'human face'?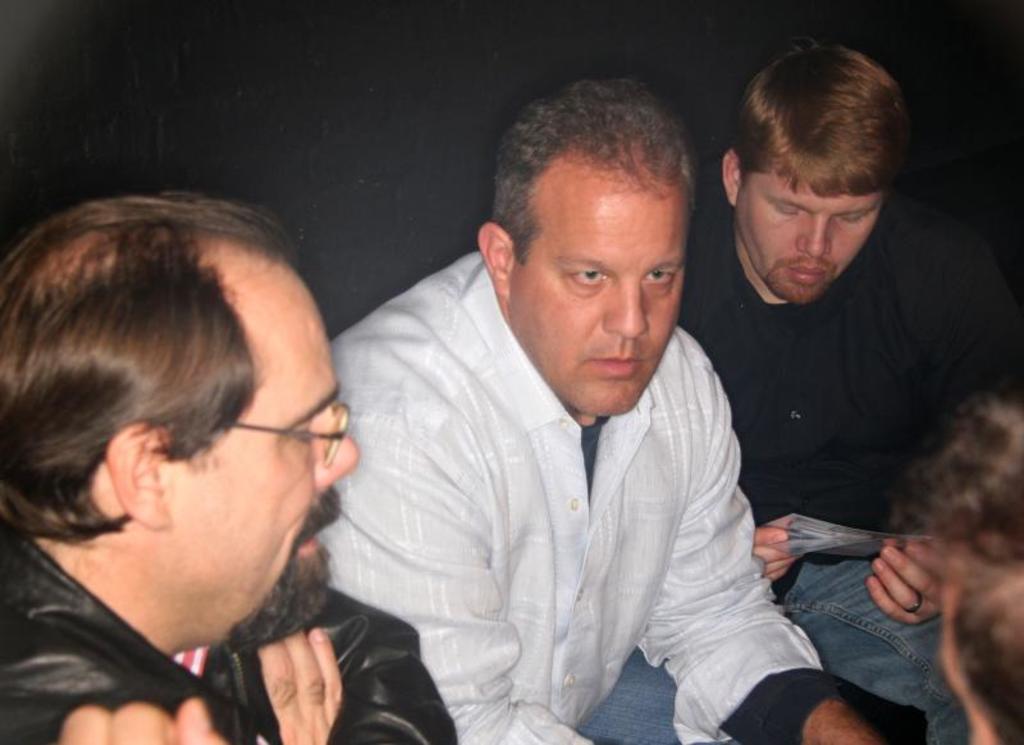
[x1=170, y1=241, x2=360, y2=649]
